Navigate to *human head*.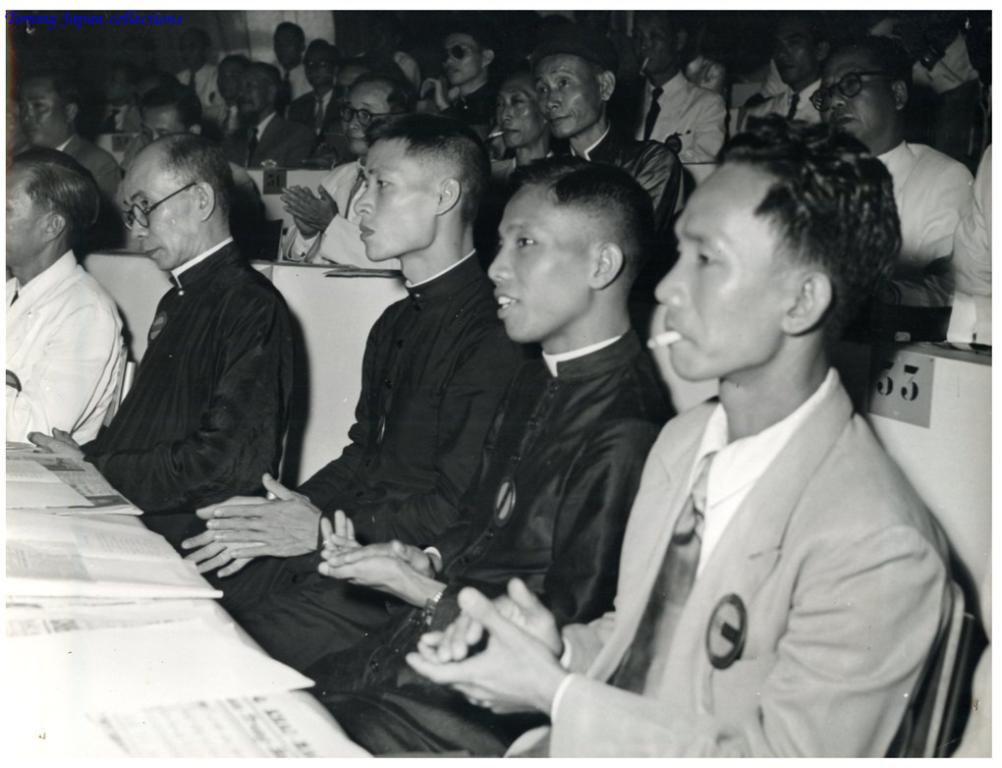
Navigation target: box(304, 41, 344, 93).
